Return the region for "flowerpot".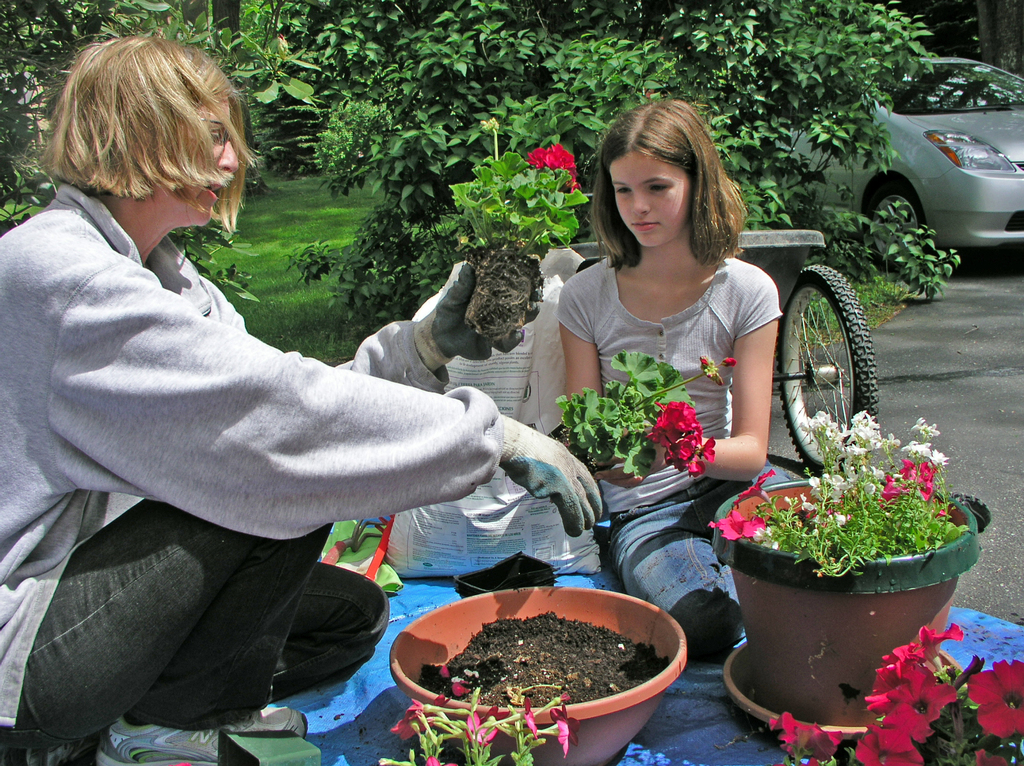
rect(564, 230, 822, 315).
